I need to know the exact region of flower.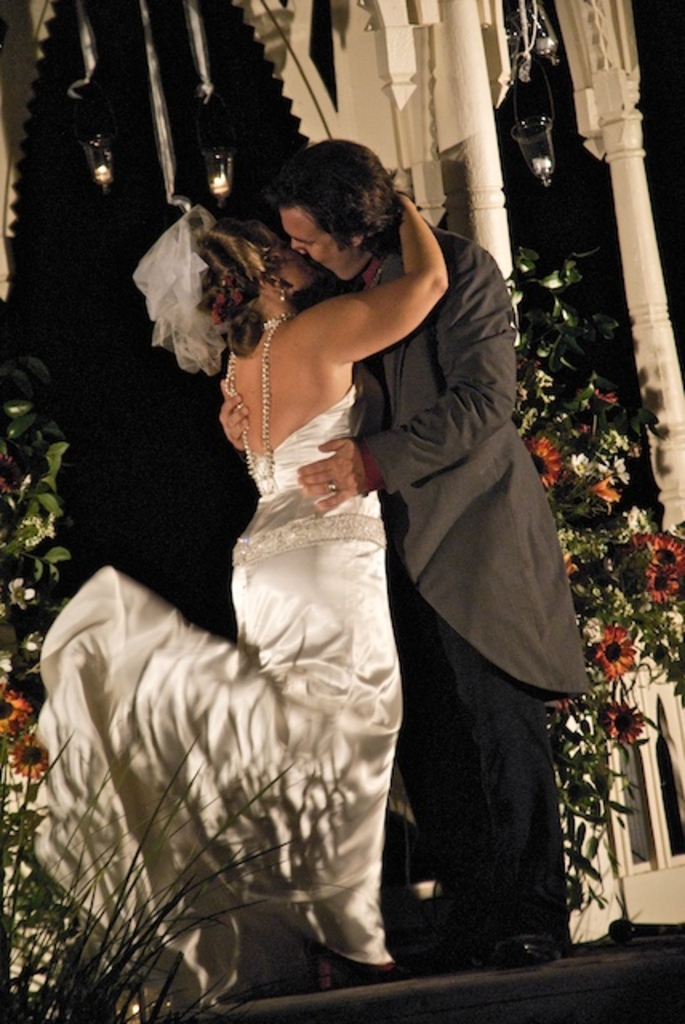
Region: BBox(602, 699, 647, 744).
